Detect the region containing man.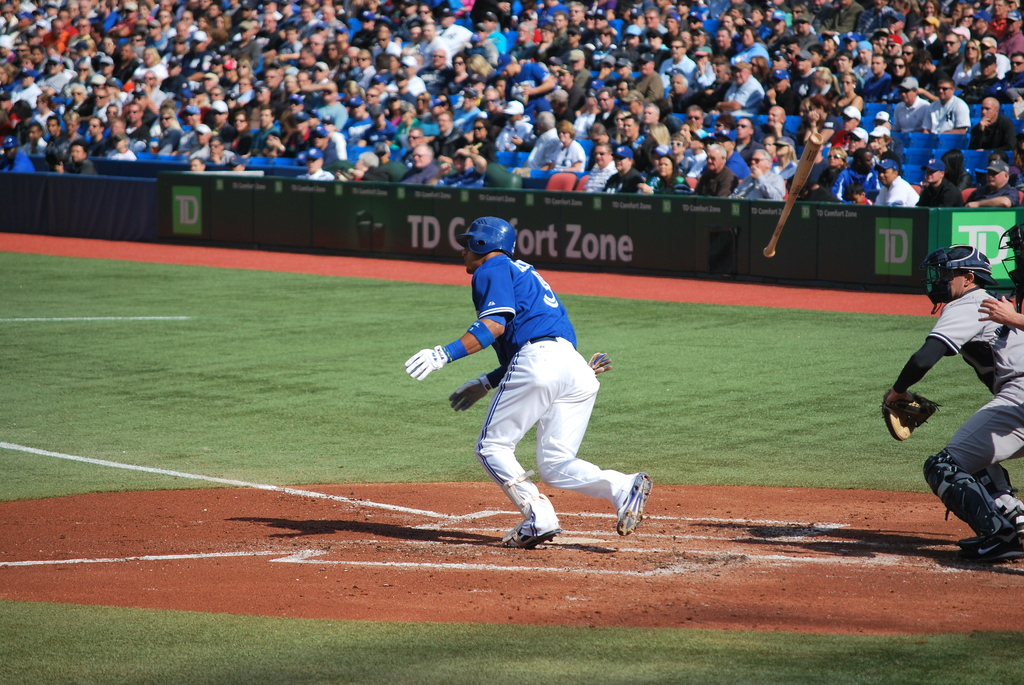
[39,56,72,95].
